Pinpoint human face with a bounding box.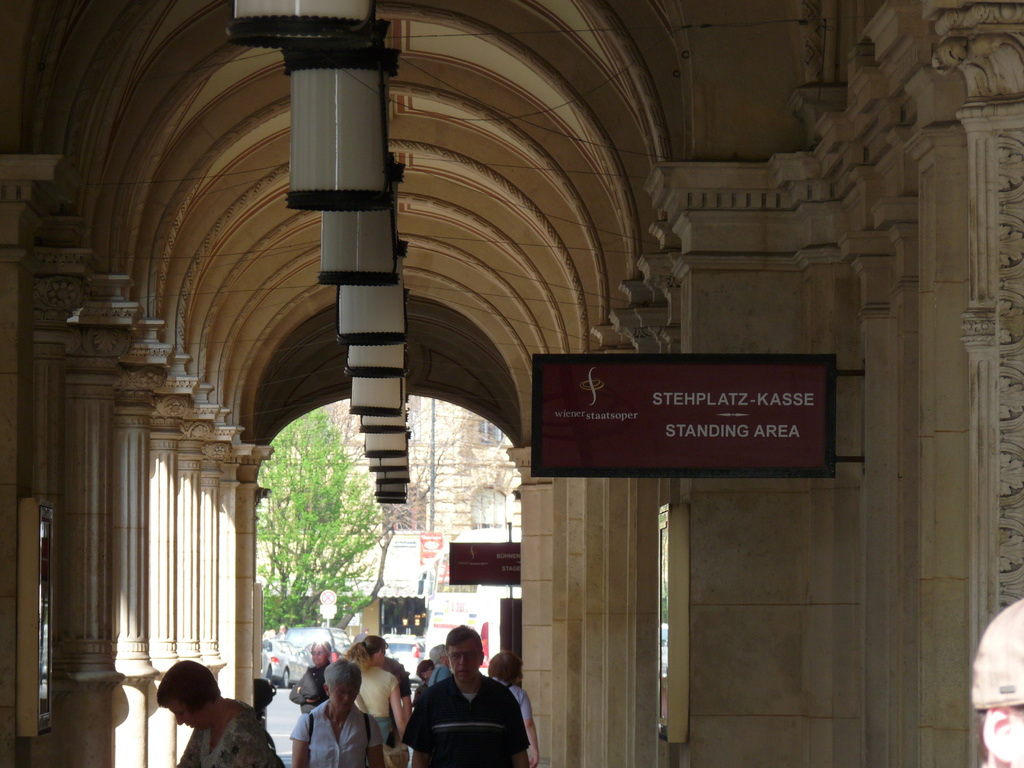
<box>312,647,326,669</box>.
